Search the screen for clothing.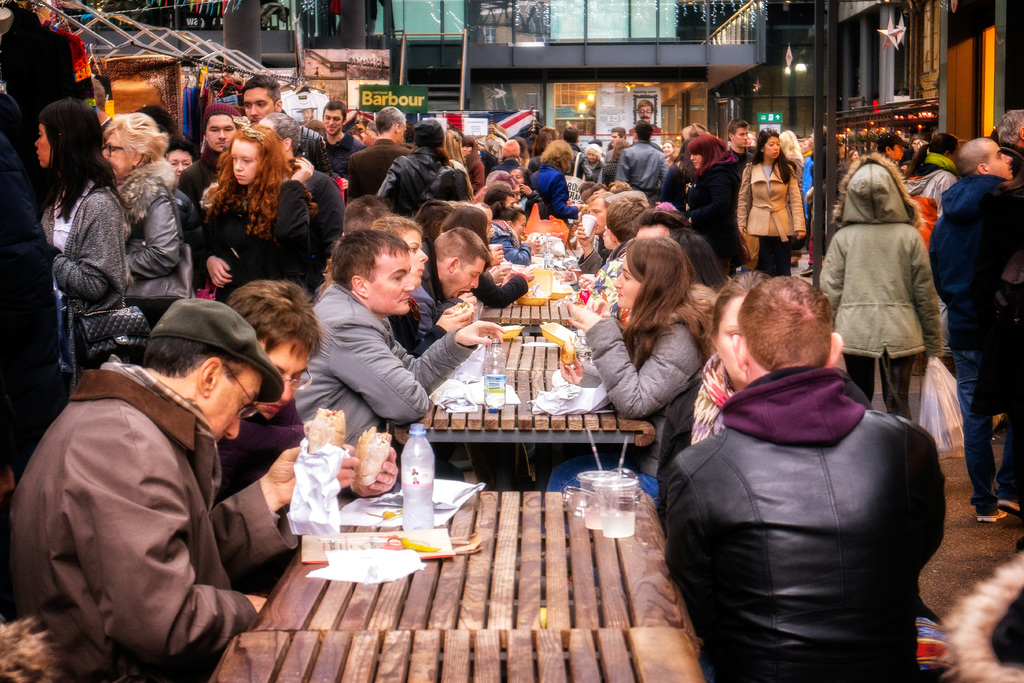
Found at 325:134:366:170.
